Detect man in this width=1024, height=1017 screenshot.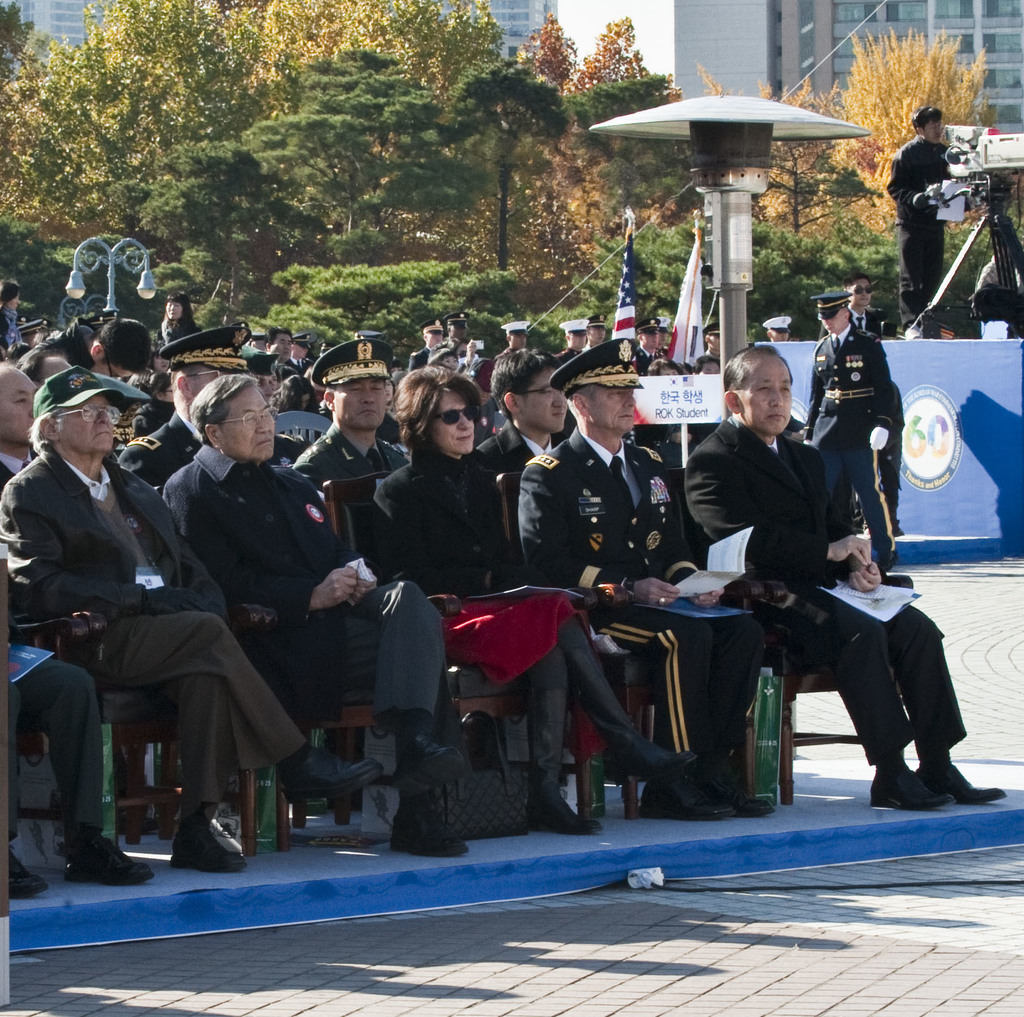
Detection: BBox(167, 374, 468, 868).
